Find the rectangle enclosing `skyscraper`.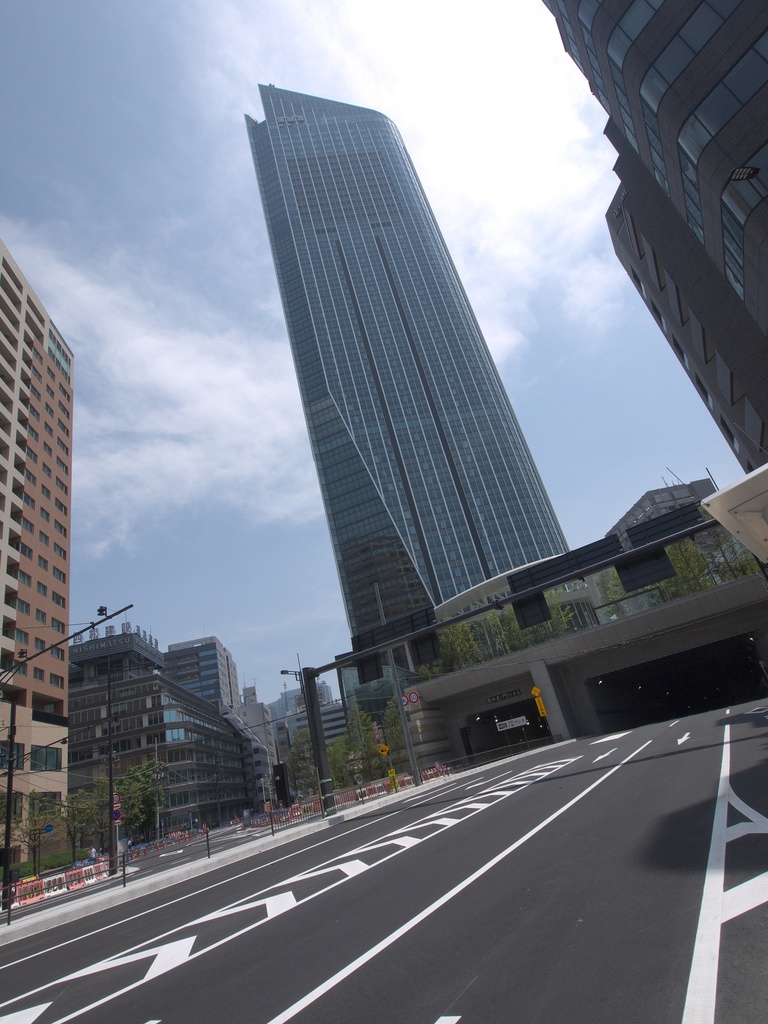
[596, 116, 767, 490].
